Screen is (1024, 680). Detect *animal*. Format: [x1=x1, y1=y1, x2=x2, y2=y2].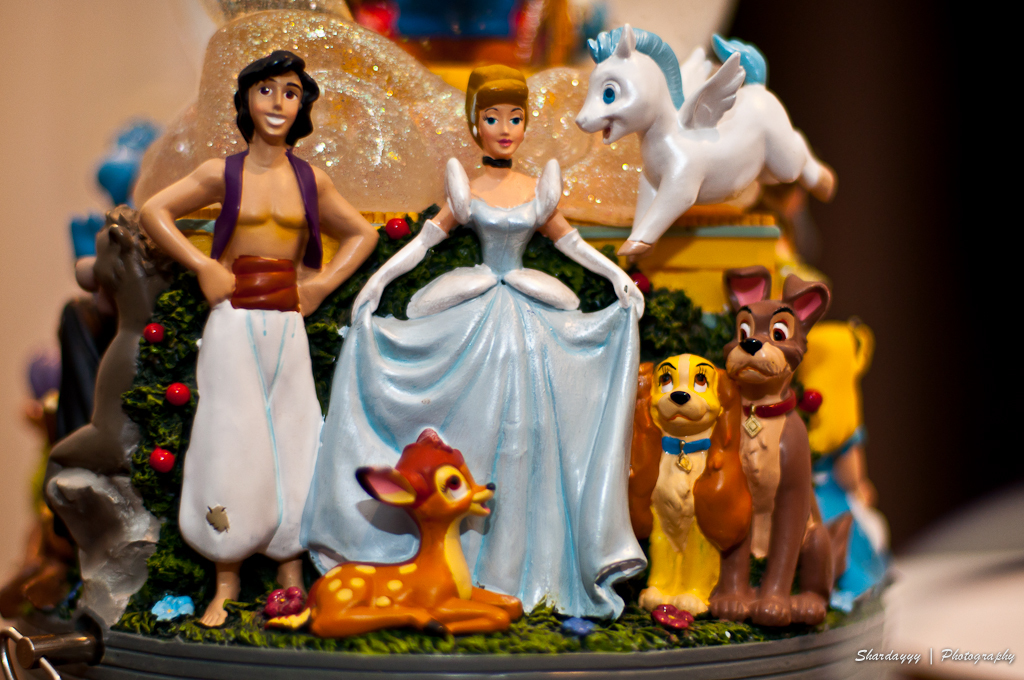
[x1=569, y1=25, x2=837, y2=255].
